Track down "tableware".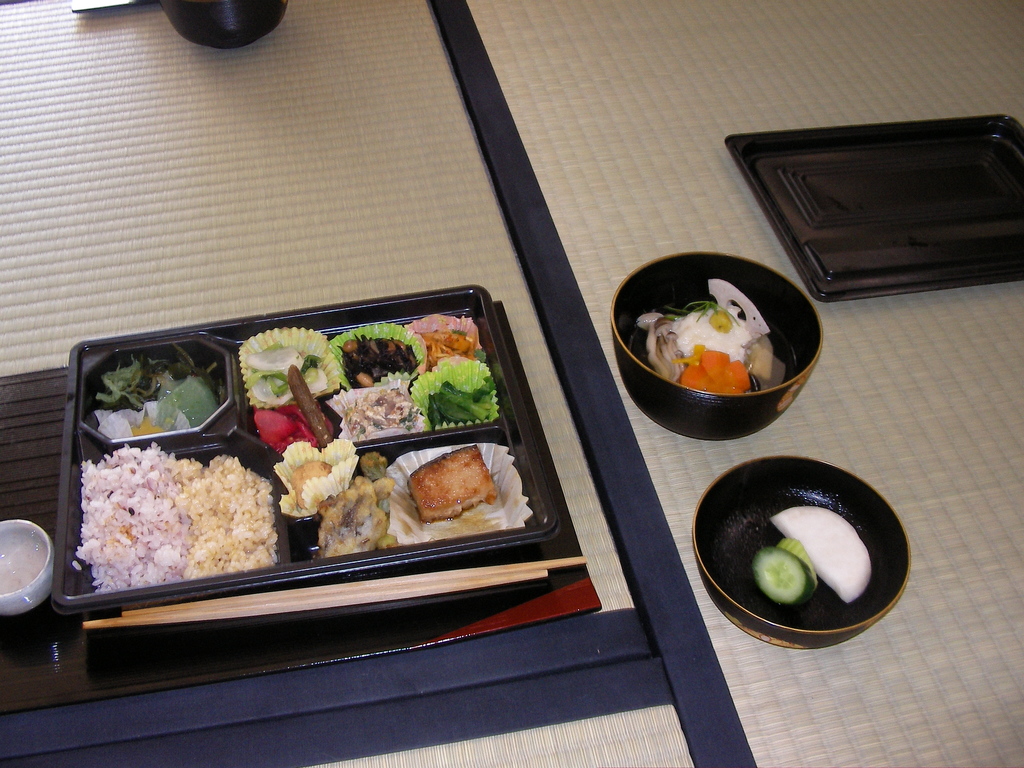
Tracked to 694, 454, 911, 649.
